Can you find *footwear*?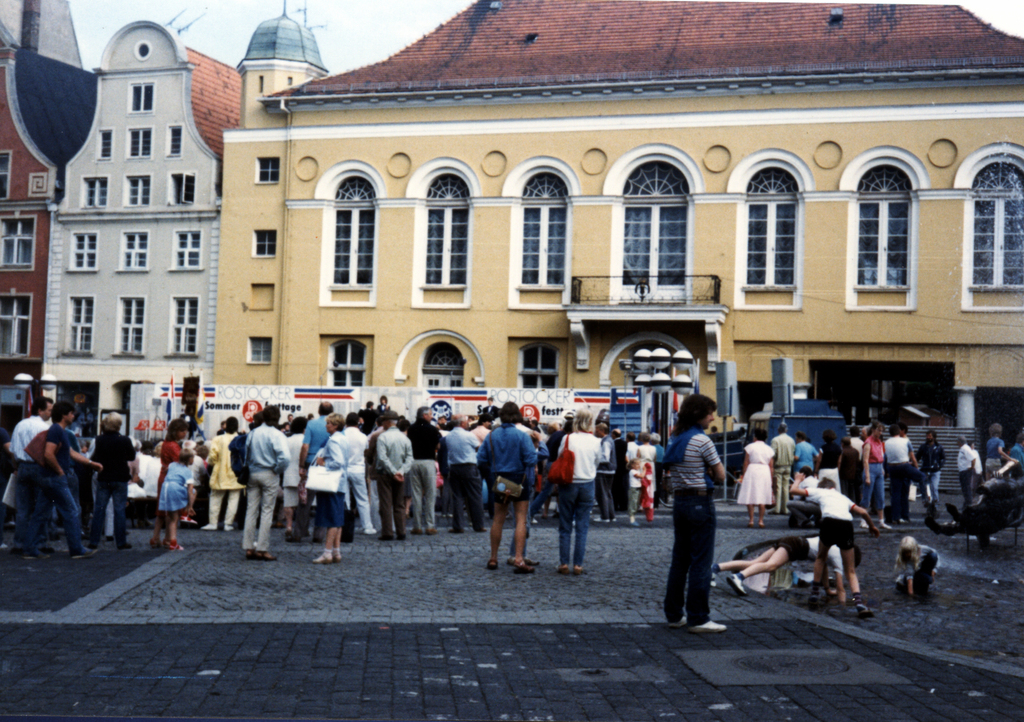
Yes, bounding box: [x1=151, y1=538, x2=159, y2=546].
